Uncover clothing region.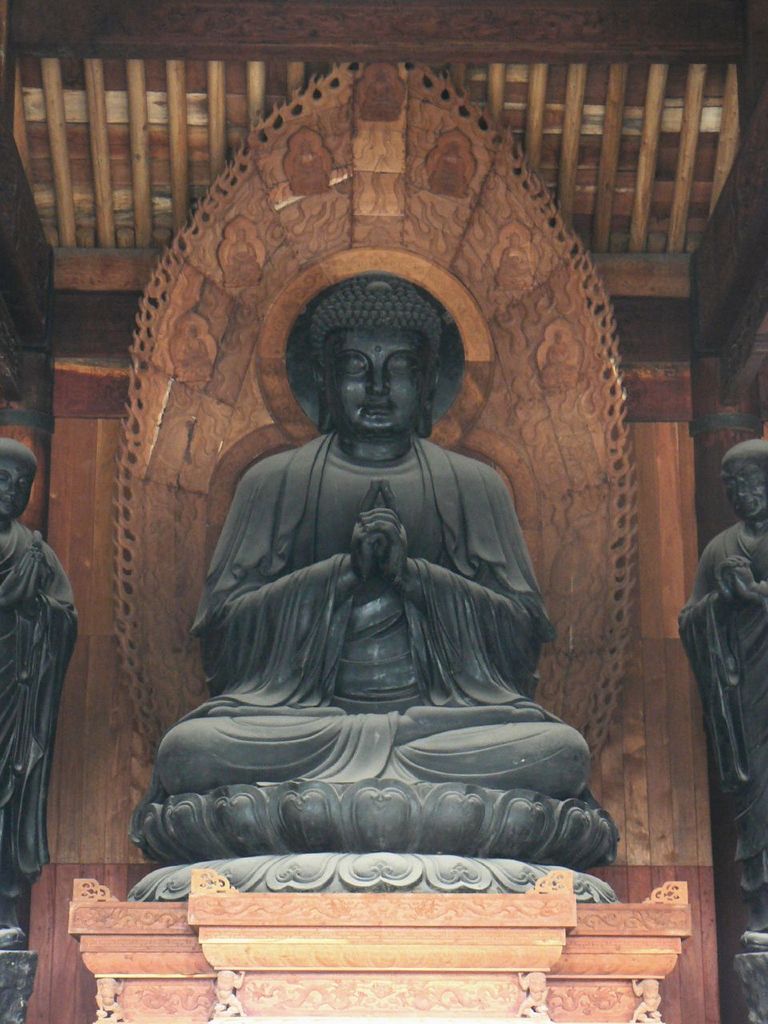
Uncovered: 678/519/767/933.
